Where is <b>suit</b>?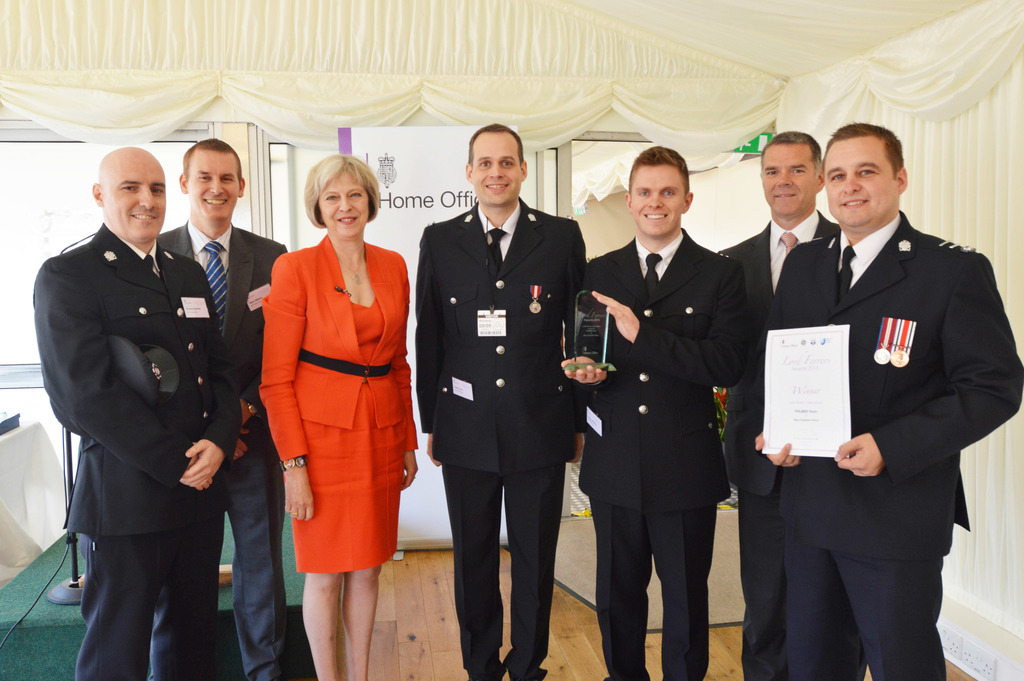
(29,220,240,680).
